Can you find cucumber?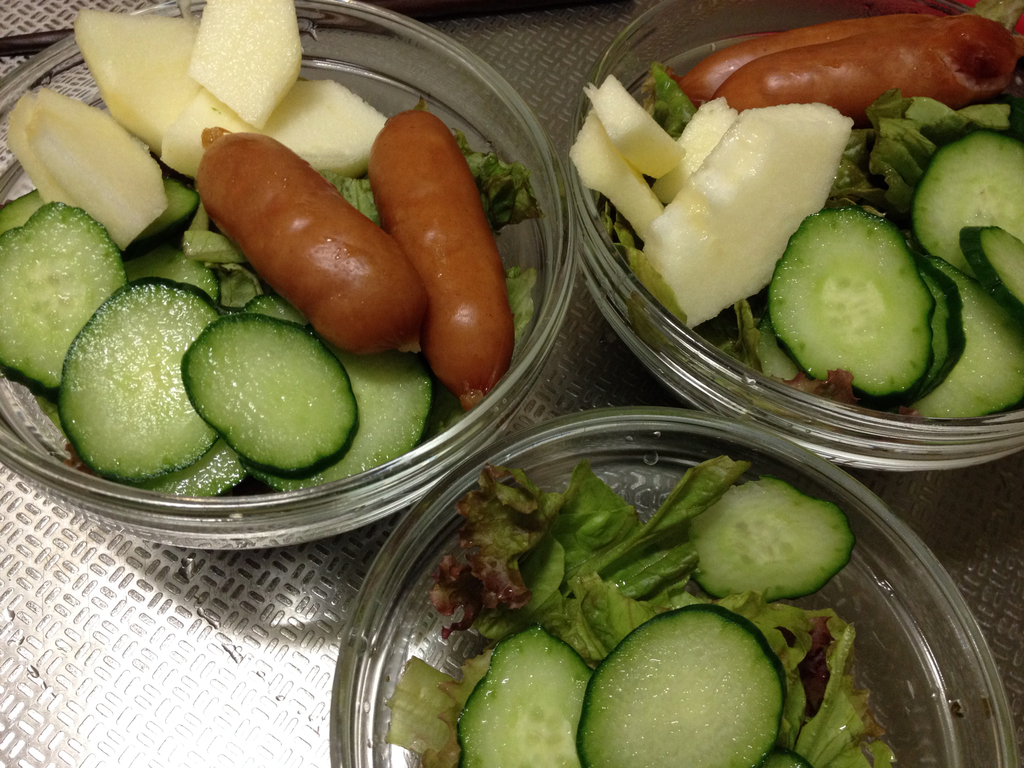
Yes, bounding box: locate(689, 481, 860, 602).
